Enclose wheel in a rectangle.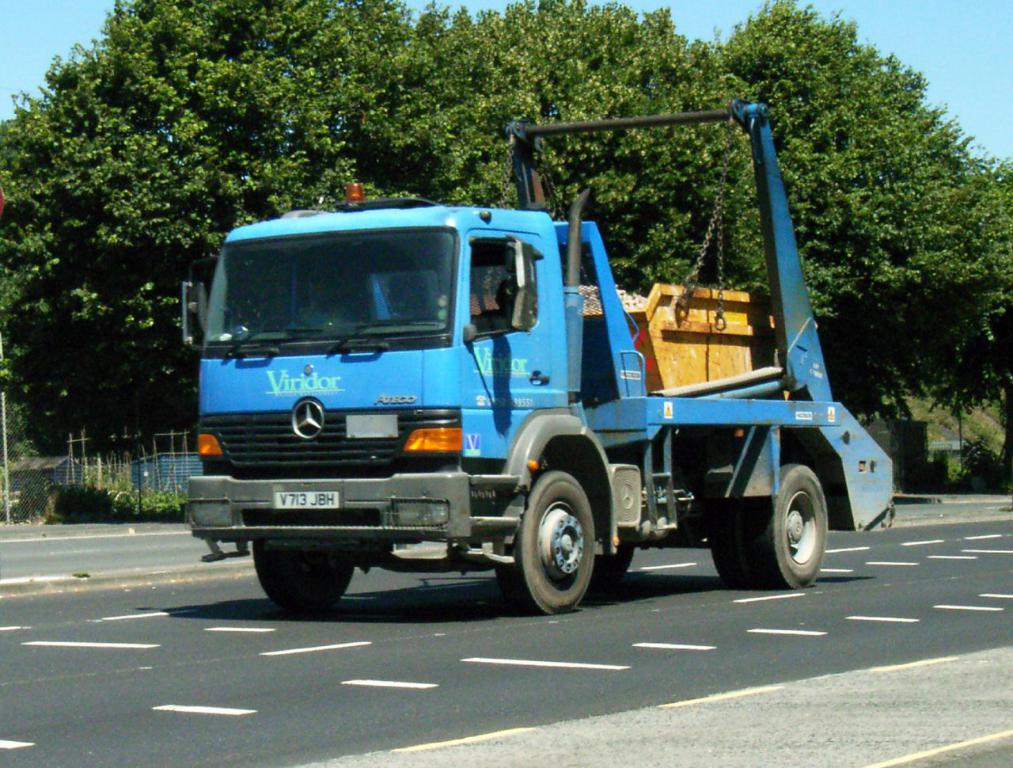
l=711, t=465, r=827, b=591.
